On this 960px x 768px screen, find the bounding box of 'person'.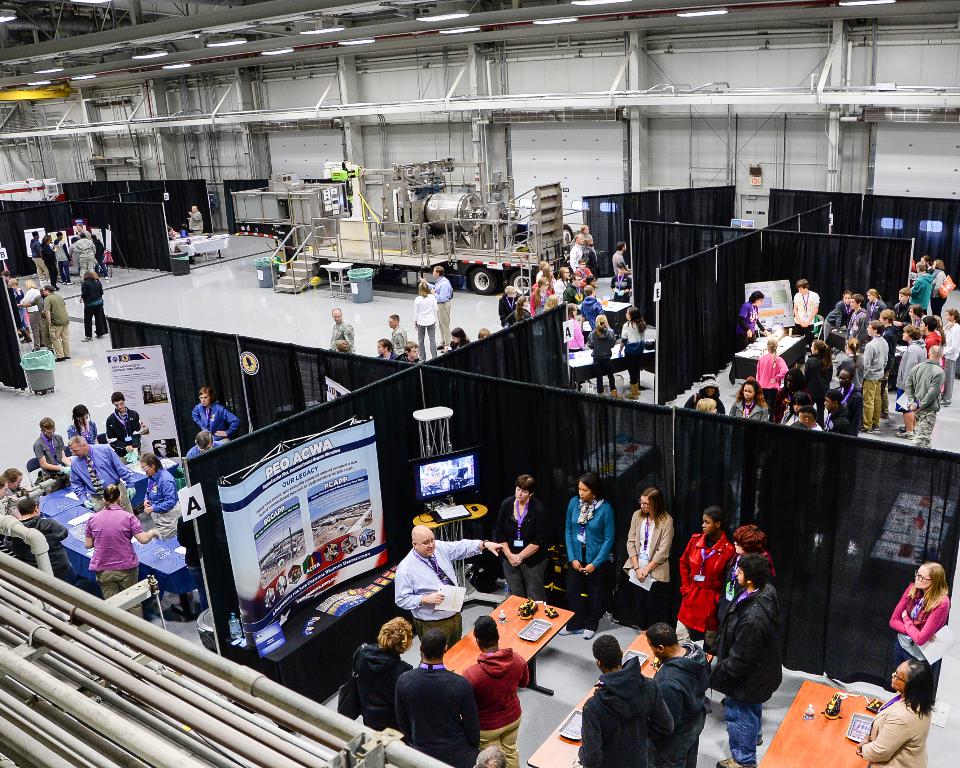
Bounding box: [left=461, top=616, right=530, bottom=767].
